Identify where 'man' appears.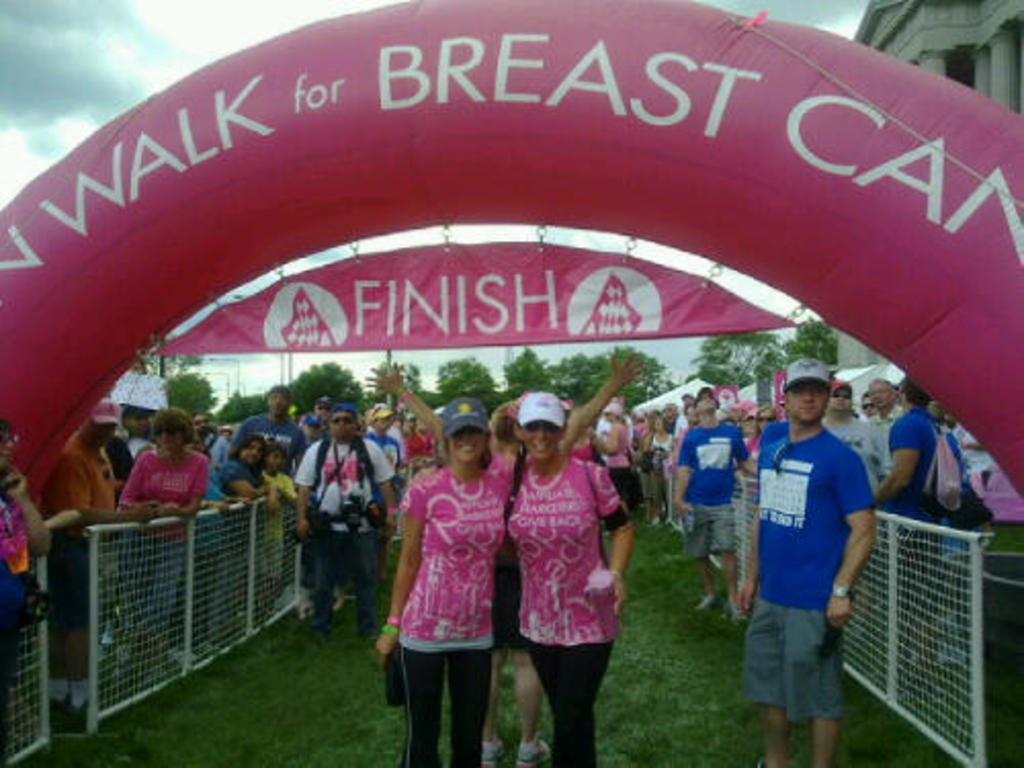
Appears at [819,375,877,489].
